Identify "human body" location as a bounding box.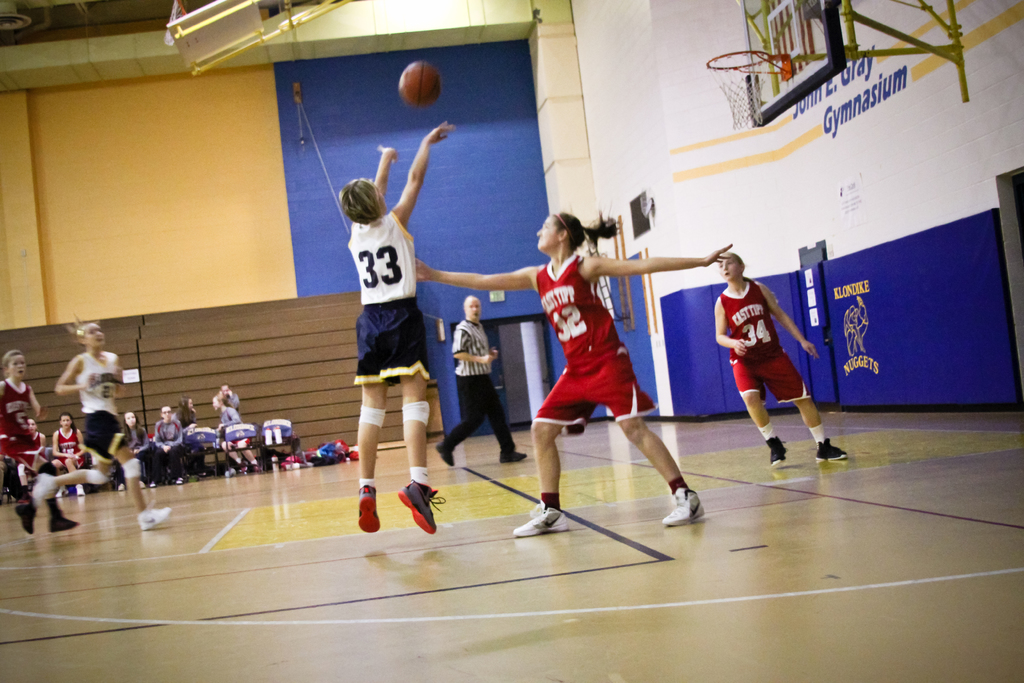
crop(213, 407, 264, 472).
